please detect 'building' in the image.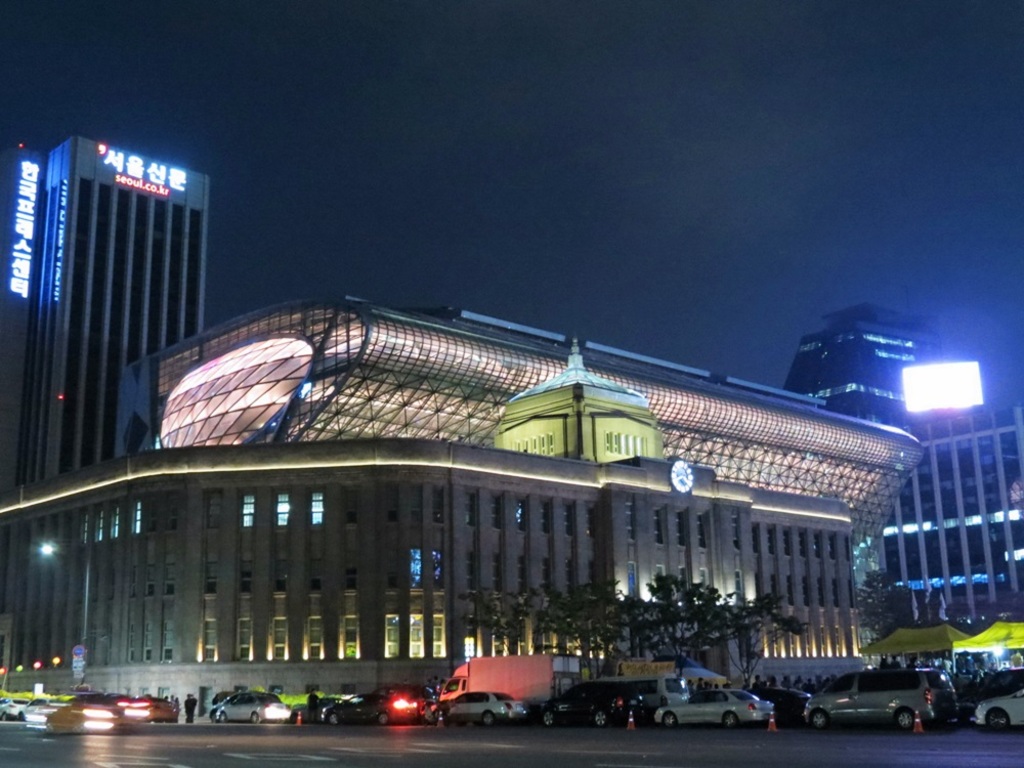
box(774, 304, 1023, 639).
